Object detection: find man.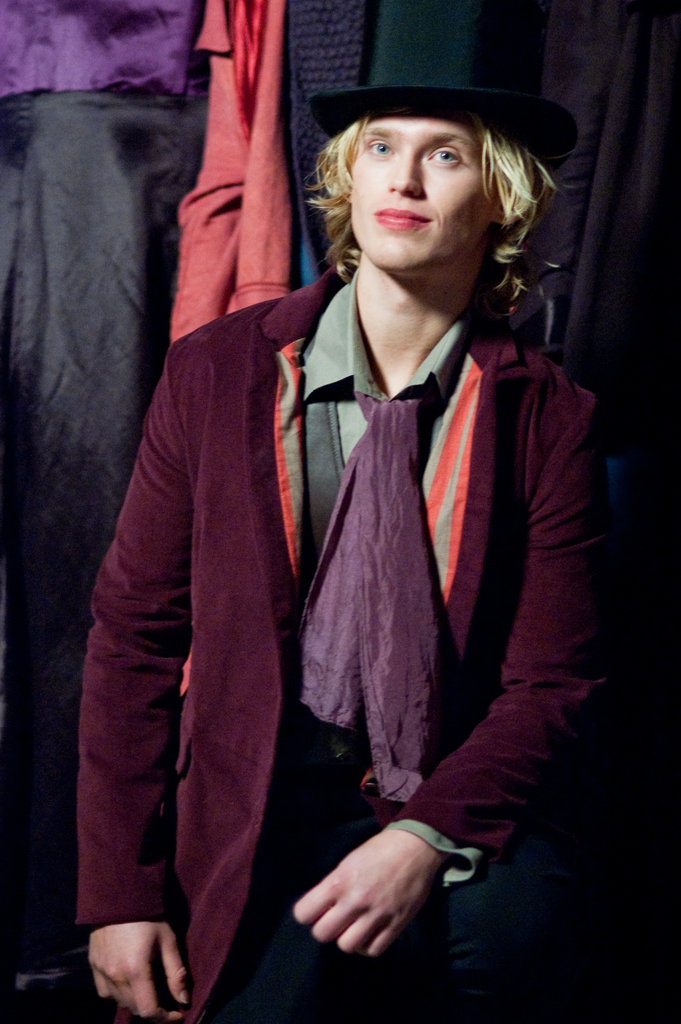
bbox(108, 42, 628, 992).
